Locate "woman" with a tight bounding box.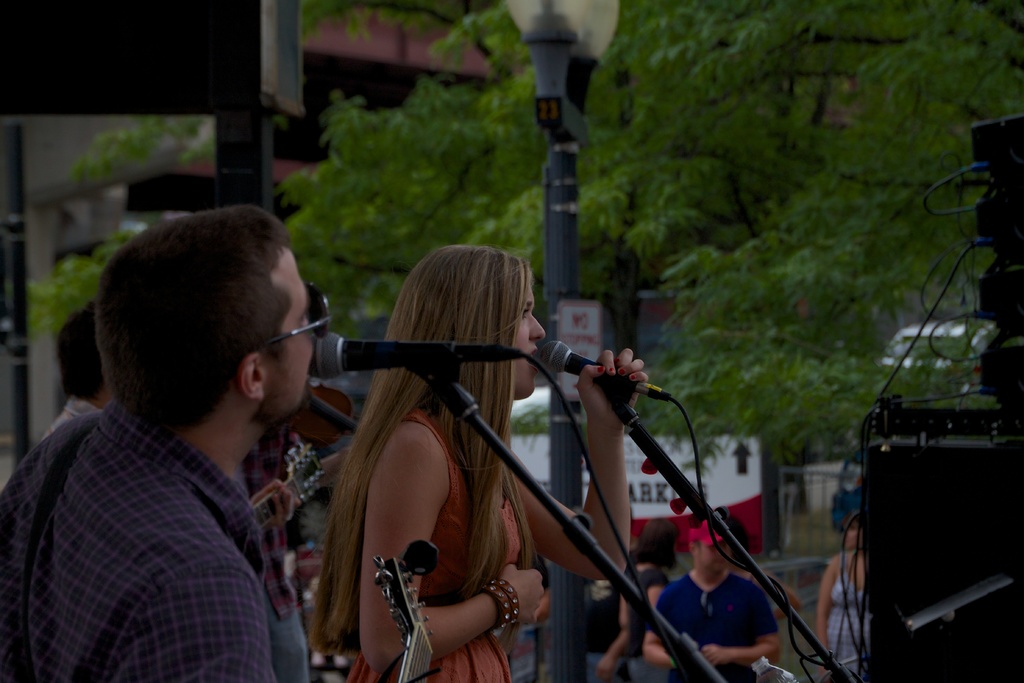
x1=287 y1=226 x2=722 y2=682.
